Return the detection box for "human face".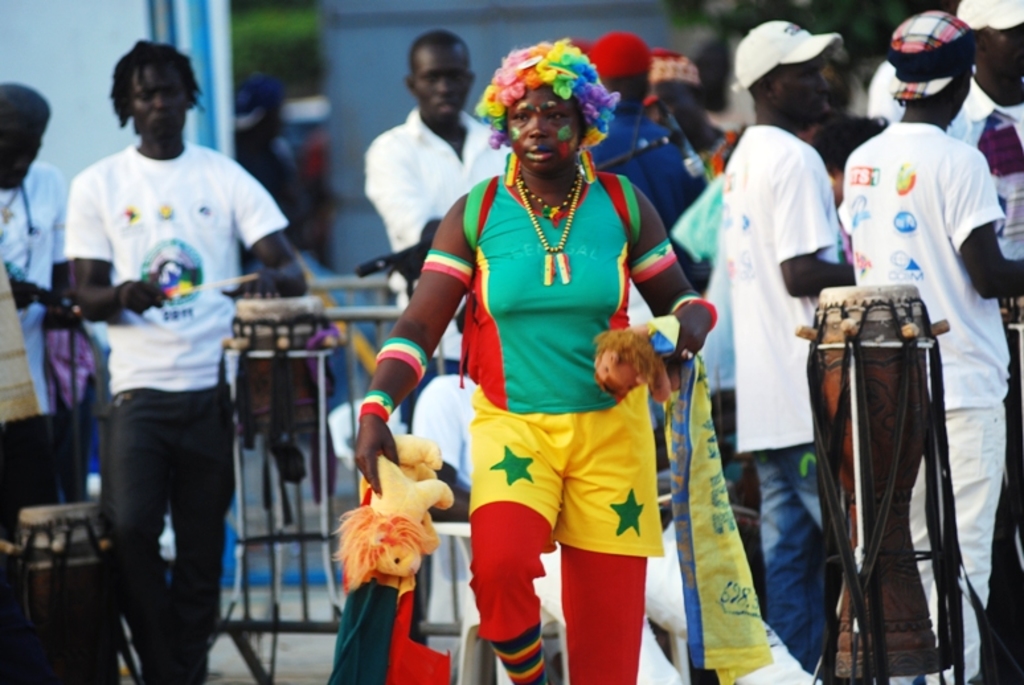
BBox(128, 66, 189, 140).
